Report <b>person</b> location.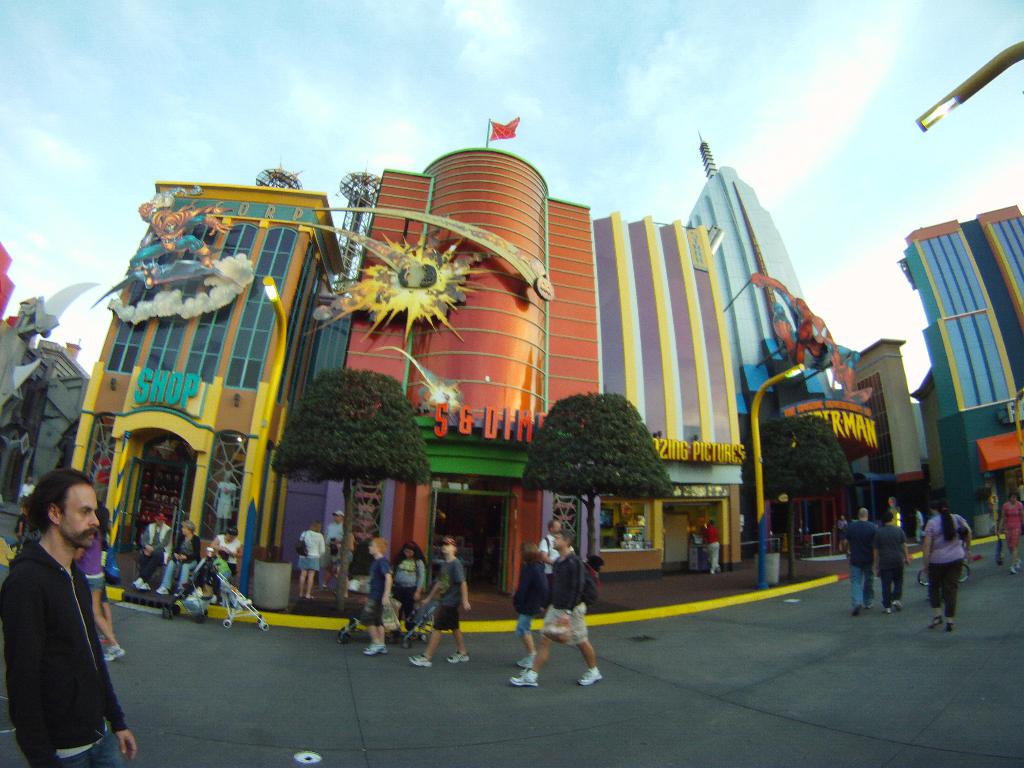
Report: detection(214, 471, 236, 535).
